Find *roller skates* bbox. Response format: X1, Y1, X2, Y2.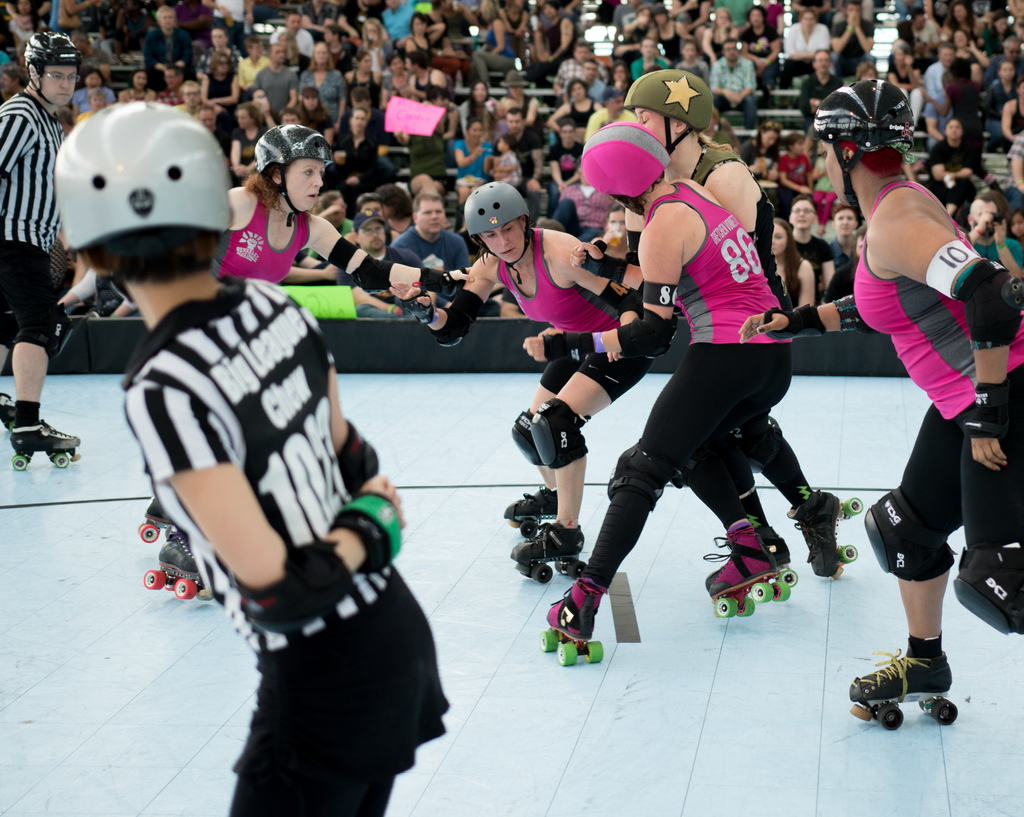
502, 481, 557, 537.
